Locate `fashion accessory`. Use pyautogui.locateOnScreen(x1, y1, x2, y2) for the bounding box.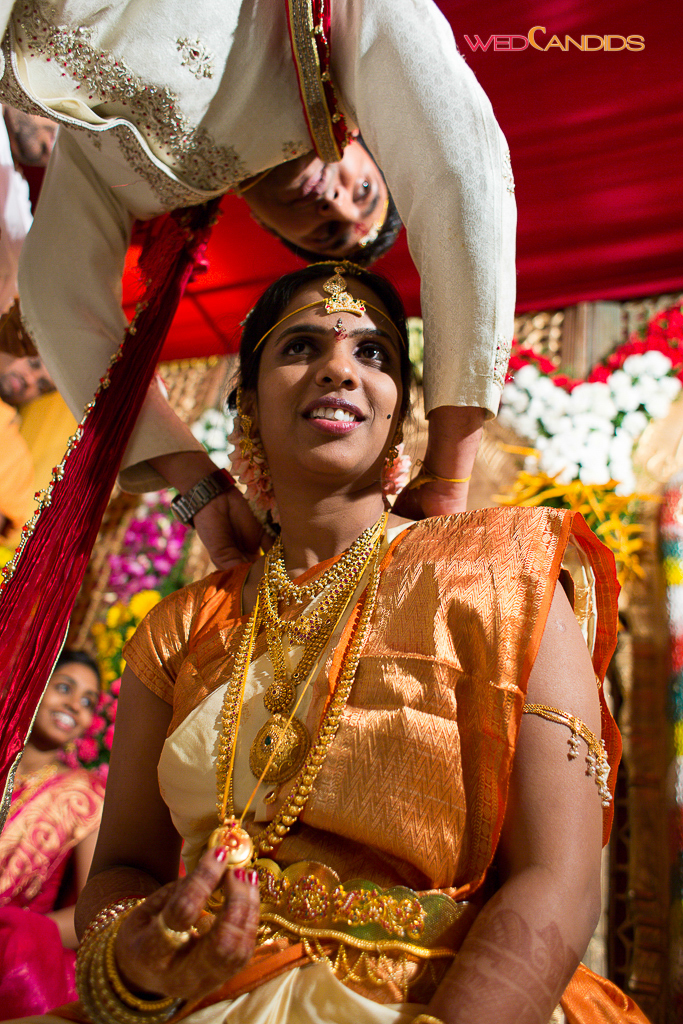
pyautogui.locateOnScreen(213, 530, 391, 860).
